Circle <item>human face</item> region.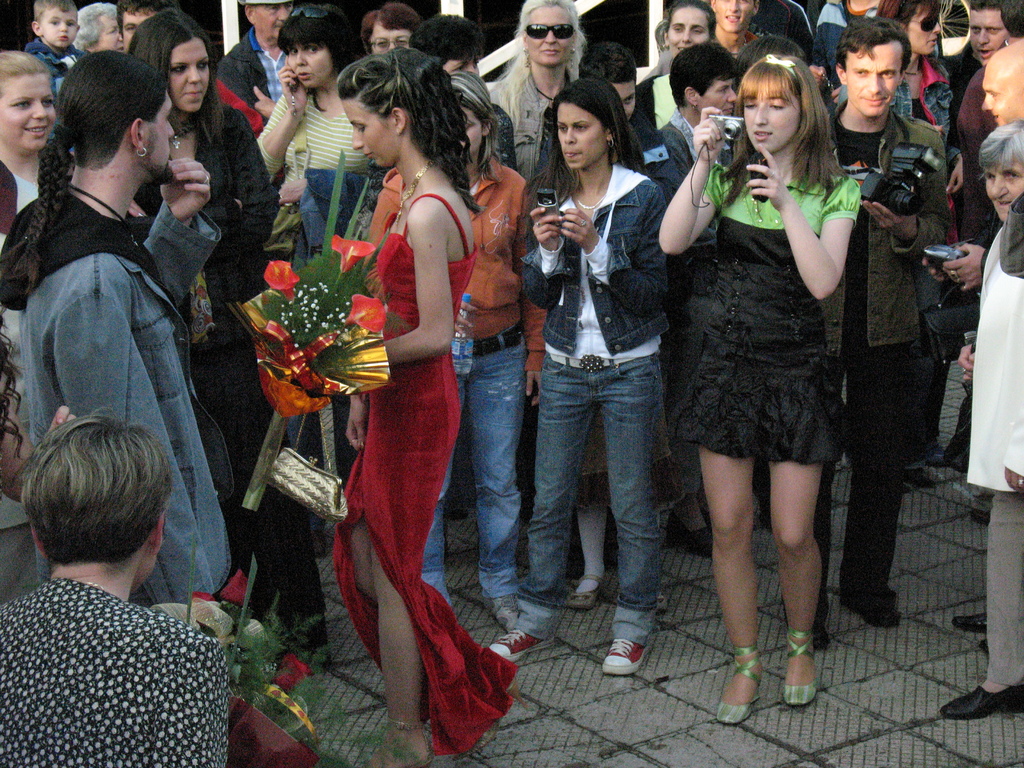
Region: rect(369, 22, 408, 52).
